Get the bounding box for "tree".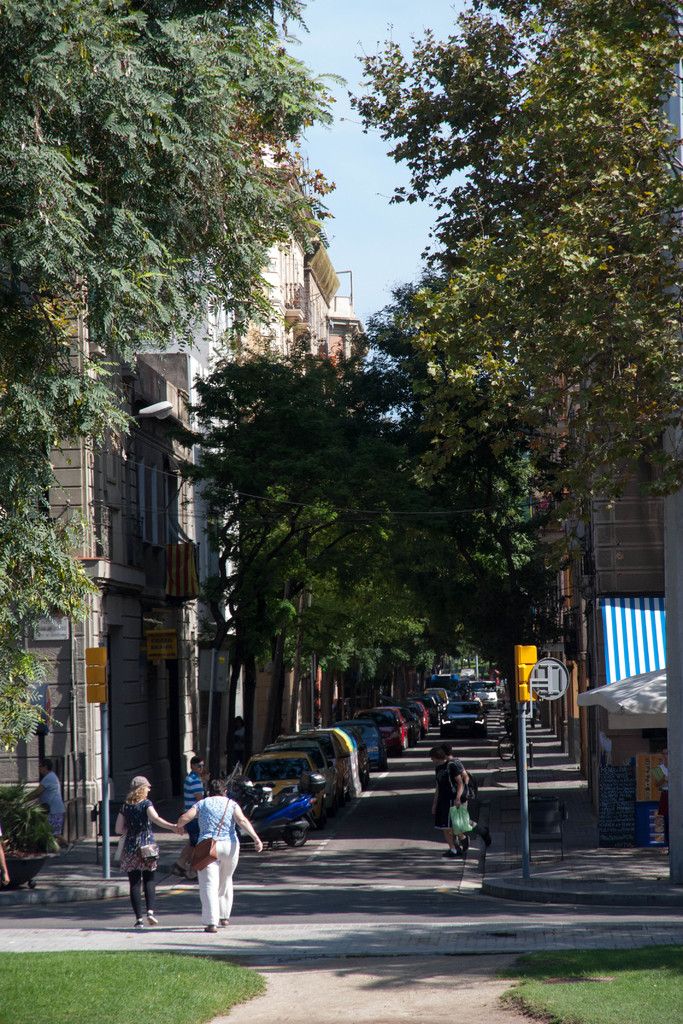
0:0:336:452.
